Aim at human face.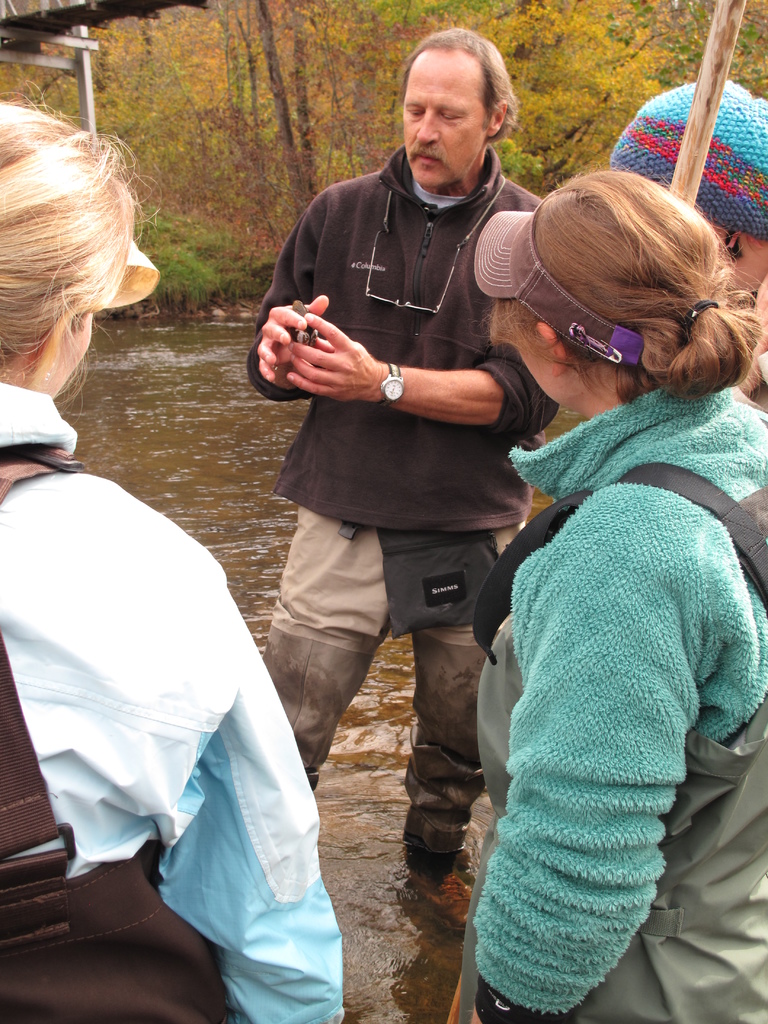
Aimed at 51:310:88:390.
